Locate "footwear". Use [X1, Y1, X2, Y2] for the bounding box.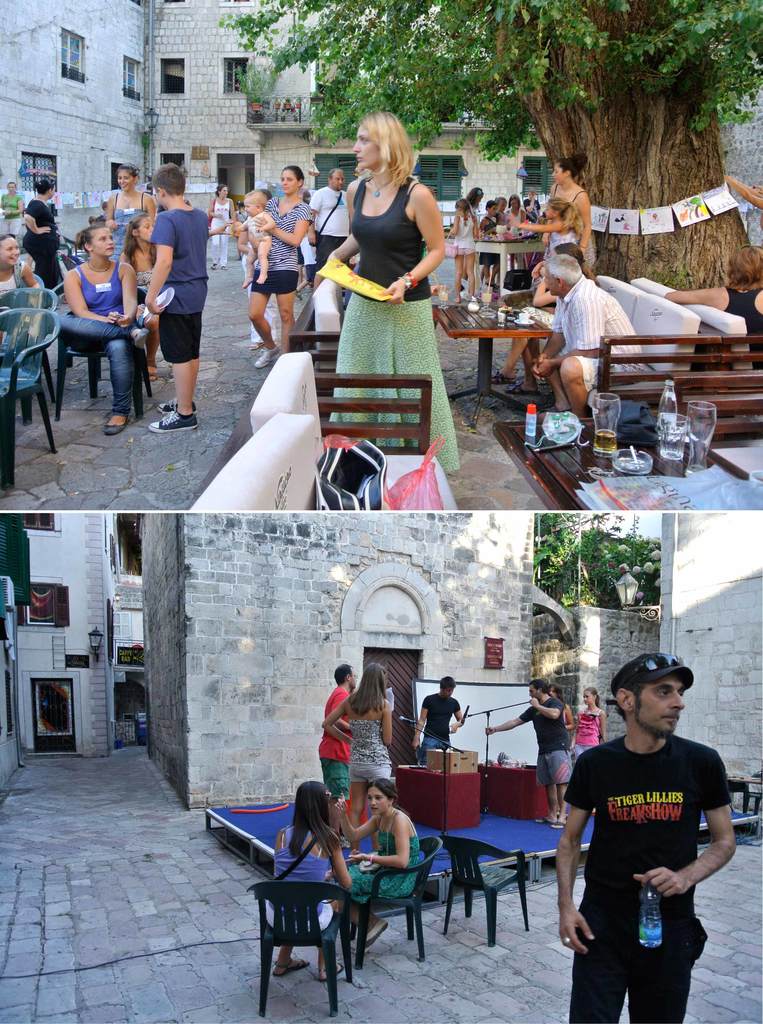
[339, 837, 348, 848].
